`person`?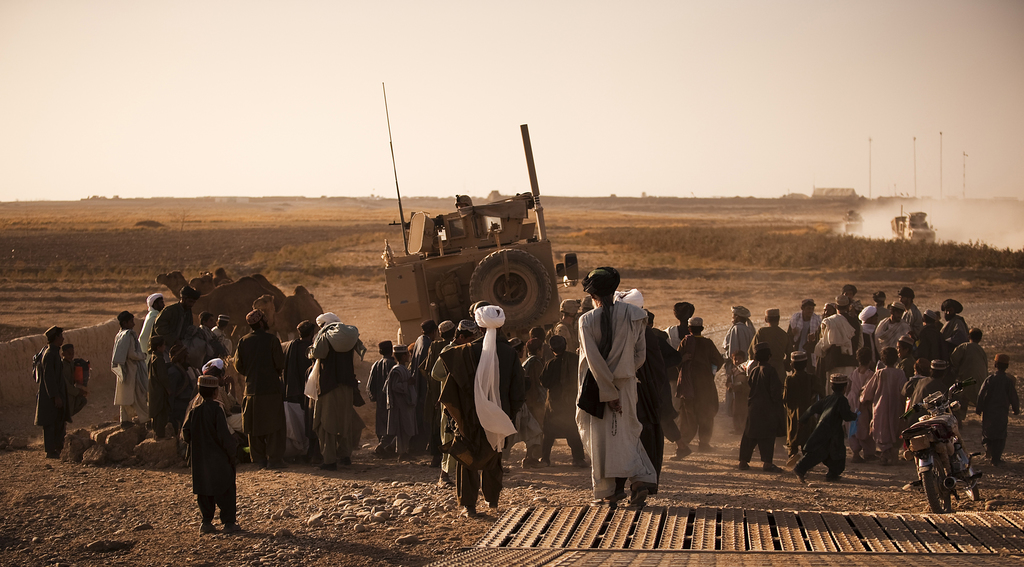
185/370/239/534
